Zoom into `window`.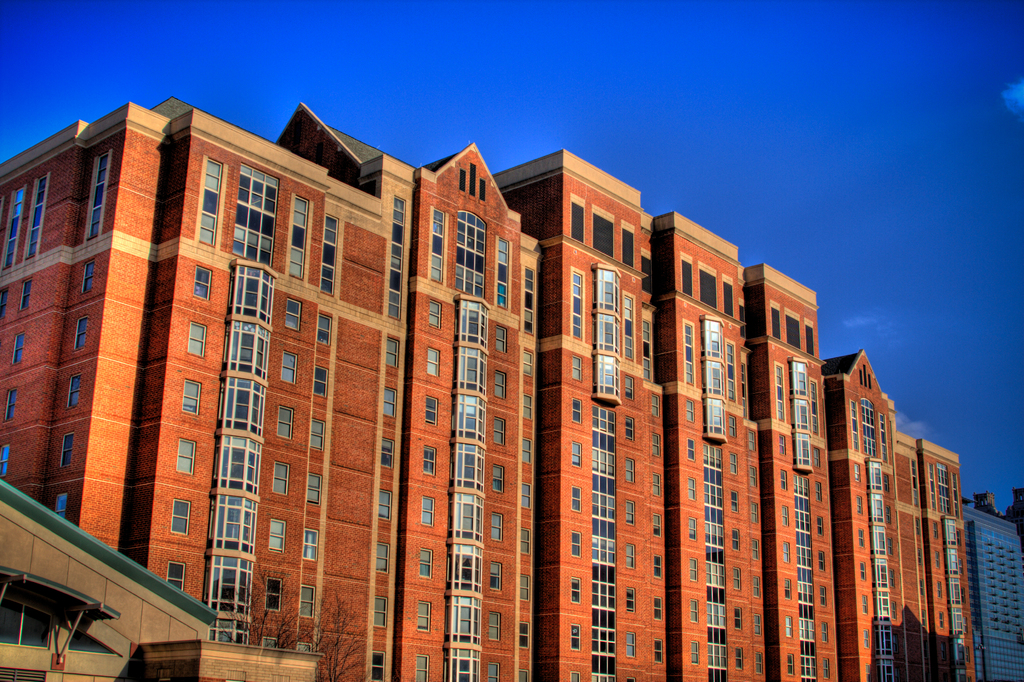
Zoom target: 737, 362, 748, 419.
